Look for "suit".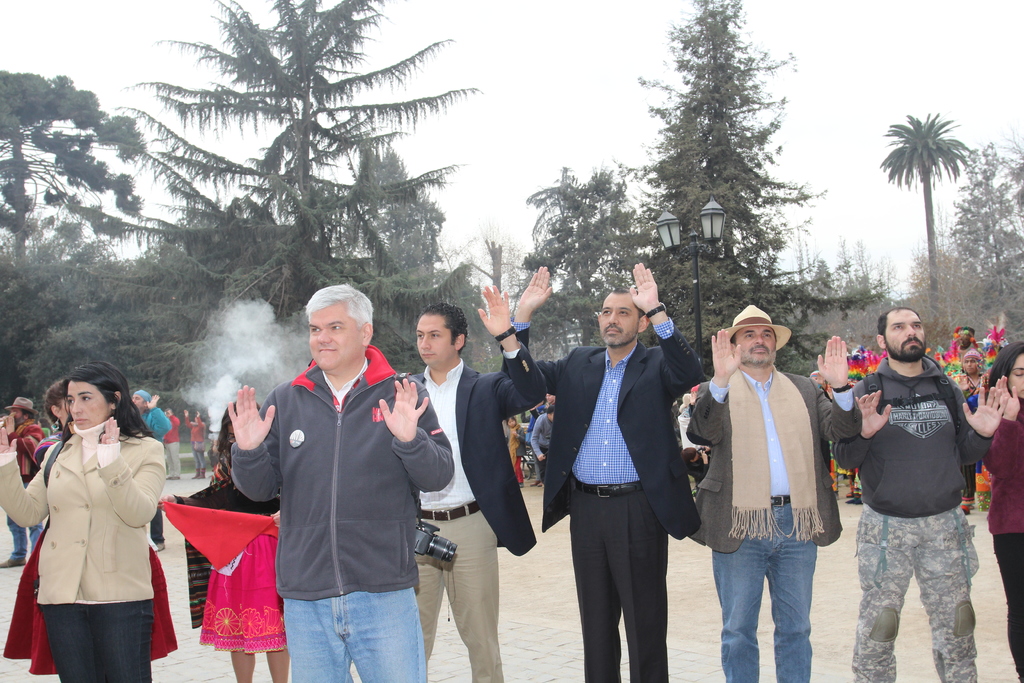
Found: x1=404, y1=340, x2=550, y2=555.
